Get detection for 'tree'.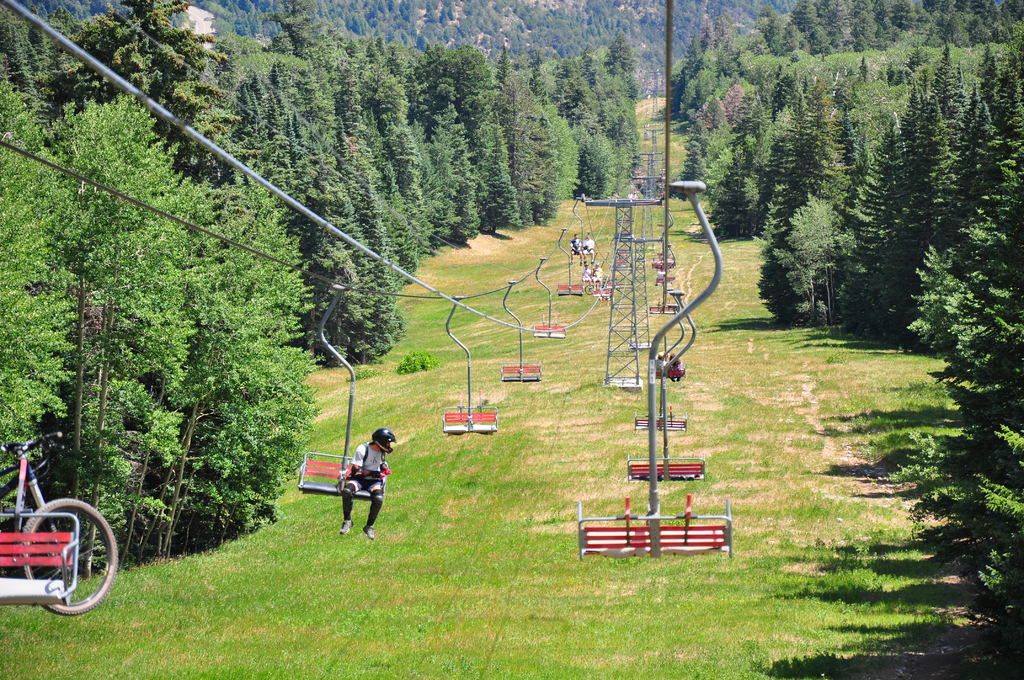
Detection: (35, 99, 212, 572).
